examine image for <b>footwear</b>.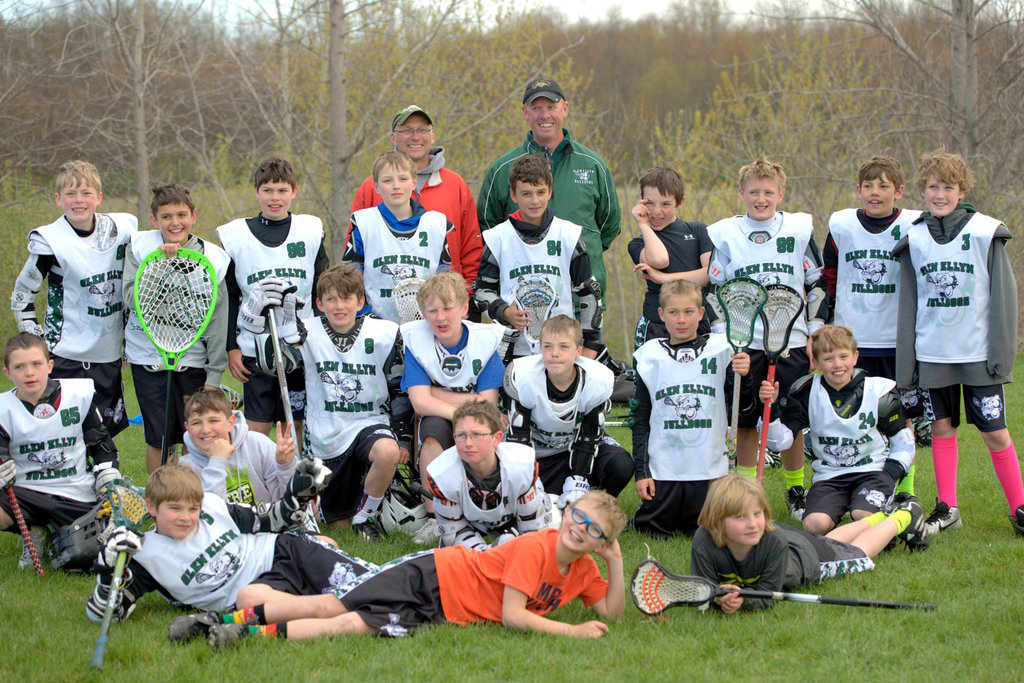
Examination result: (210, 619, 259, 652).
